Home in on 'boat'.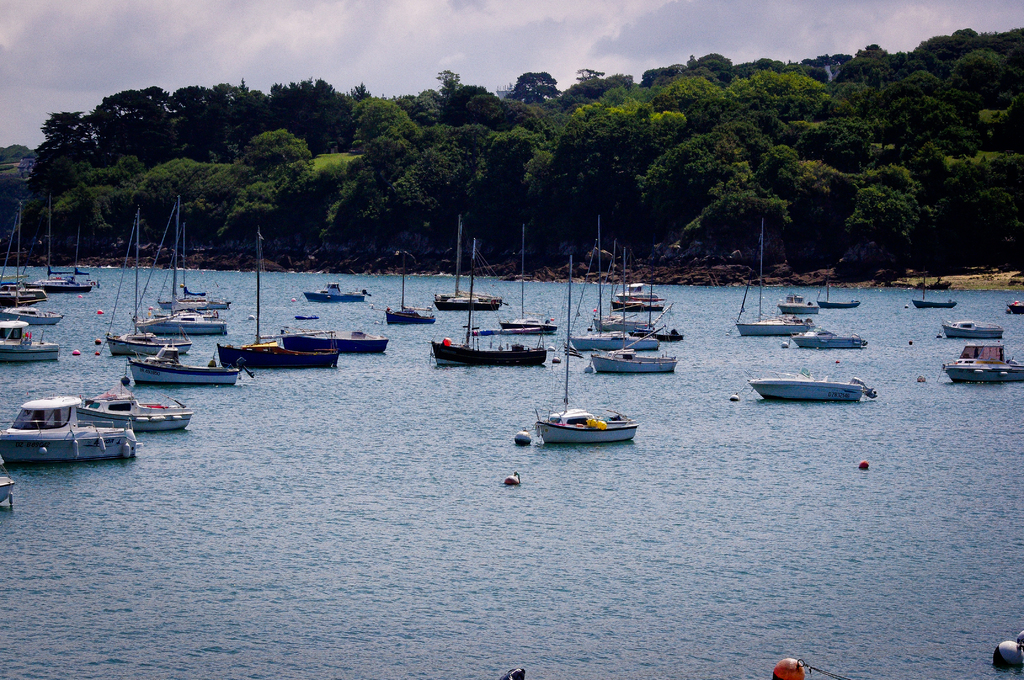
Homed in at detection(534, 259, 640, 446).
